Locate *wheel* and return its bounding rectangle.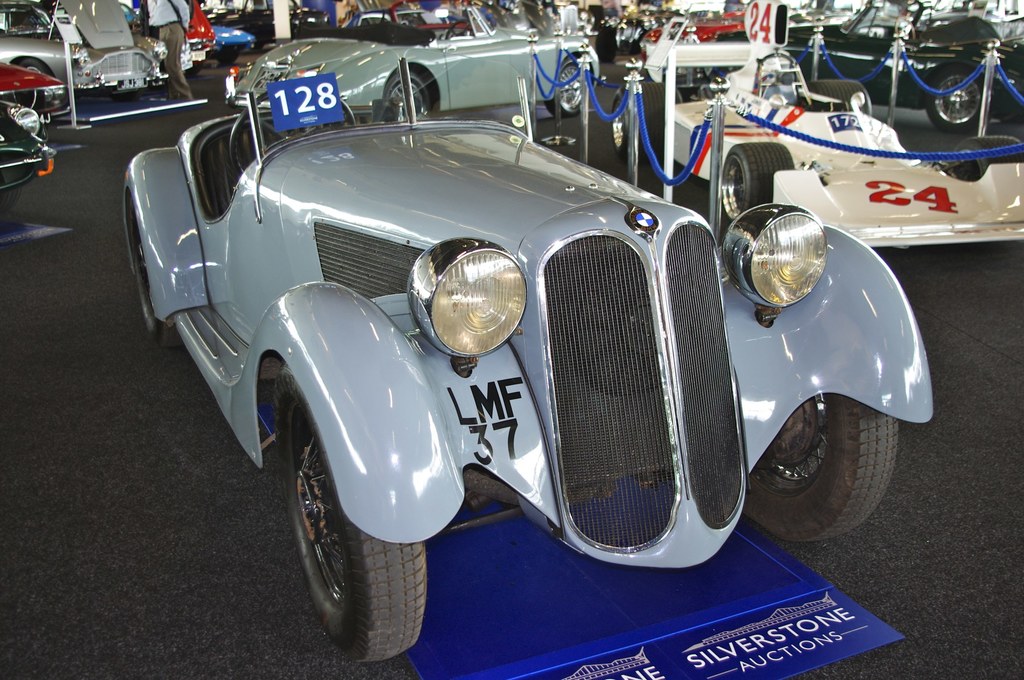
<box>387,67,429,115</box>.
